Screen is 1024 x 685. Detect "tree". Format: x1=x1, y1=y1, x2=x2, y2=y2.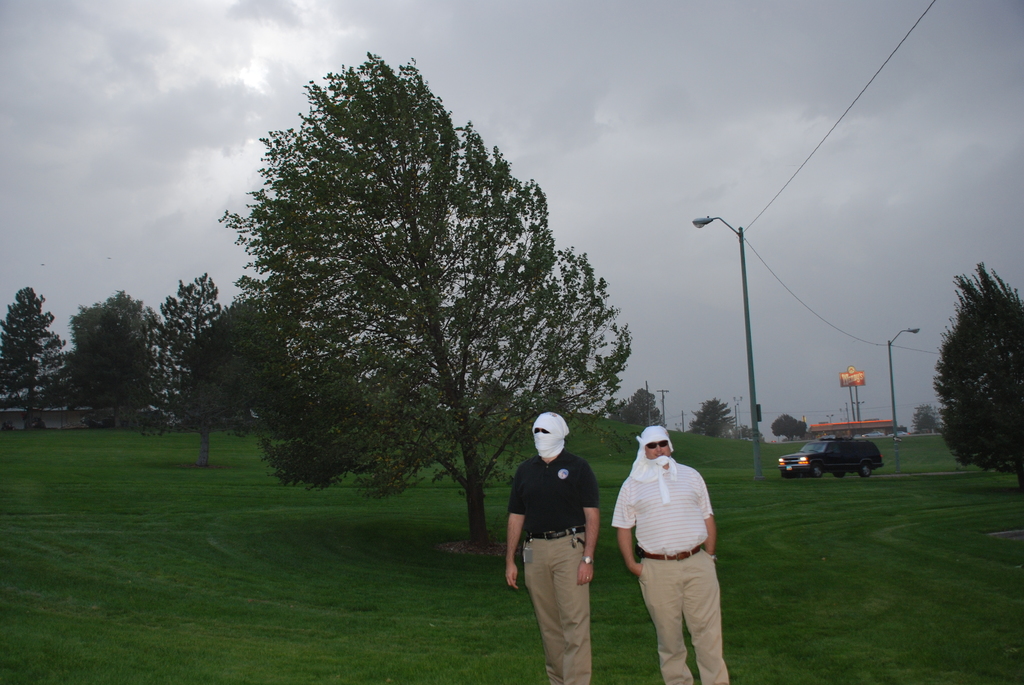
x1=929, y1=265, x2=1023, y2=491.
